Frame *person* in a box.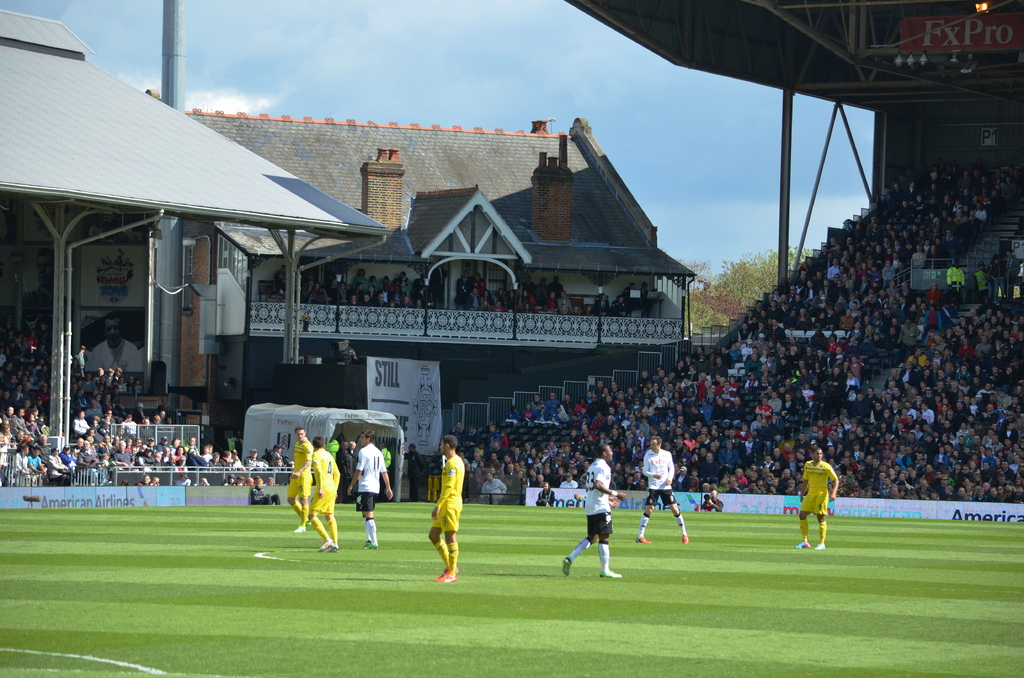
402:442:423:502.
